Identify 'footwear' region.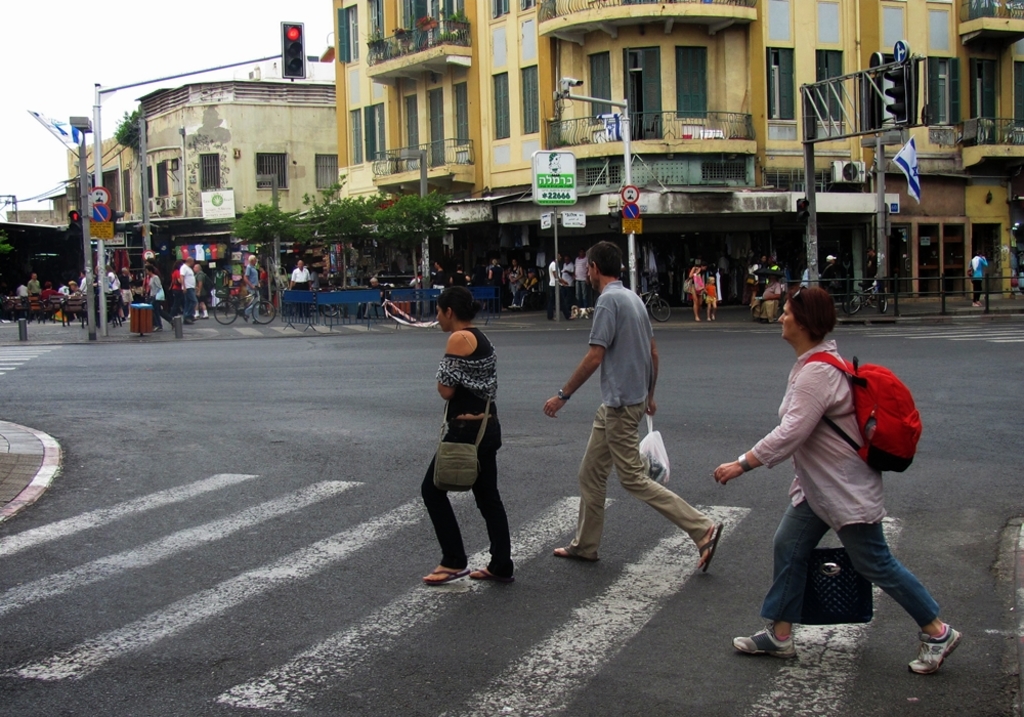
Region: l=895, t=618, r=977, b=686.
